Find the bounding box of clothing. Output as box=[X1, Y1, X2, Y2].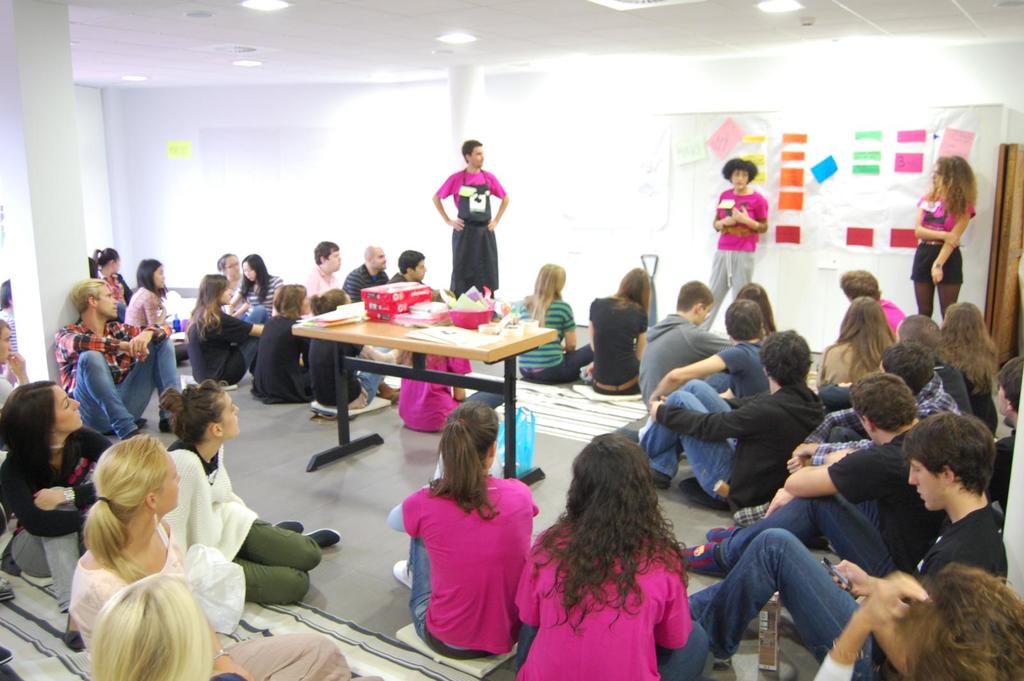
box=[593, 301, 656, 399].
